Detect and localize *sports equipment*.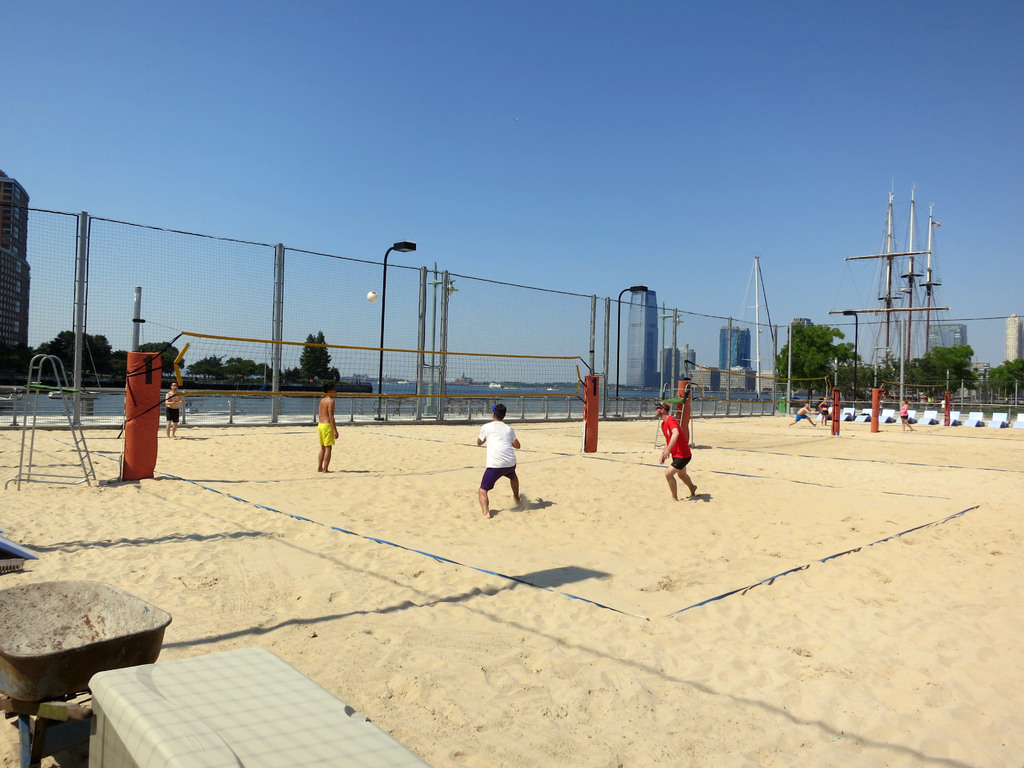
Localized at <bbox>120, 319, 591, 438</bbox>.
